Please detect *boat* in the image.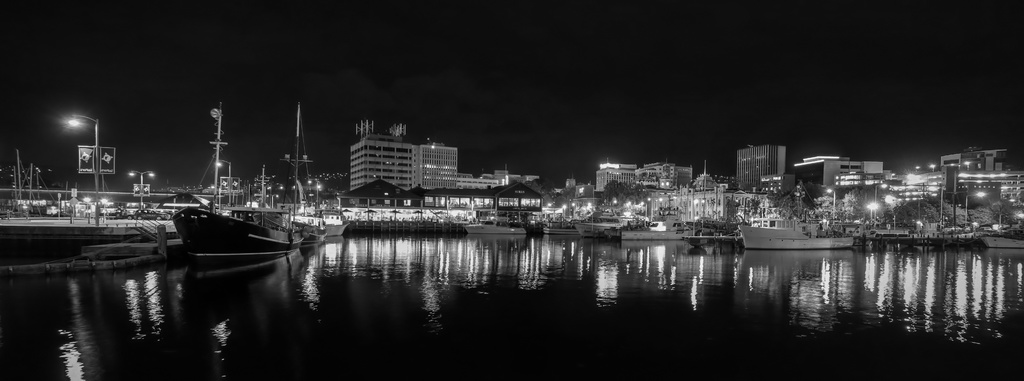
region(463, 213, 530, 235).
